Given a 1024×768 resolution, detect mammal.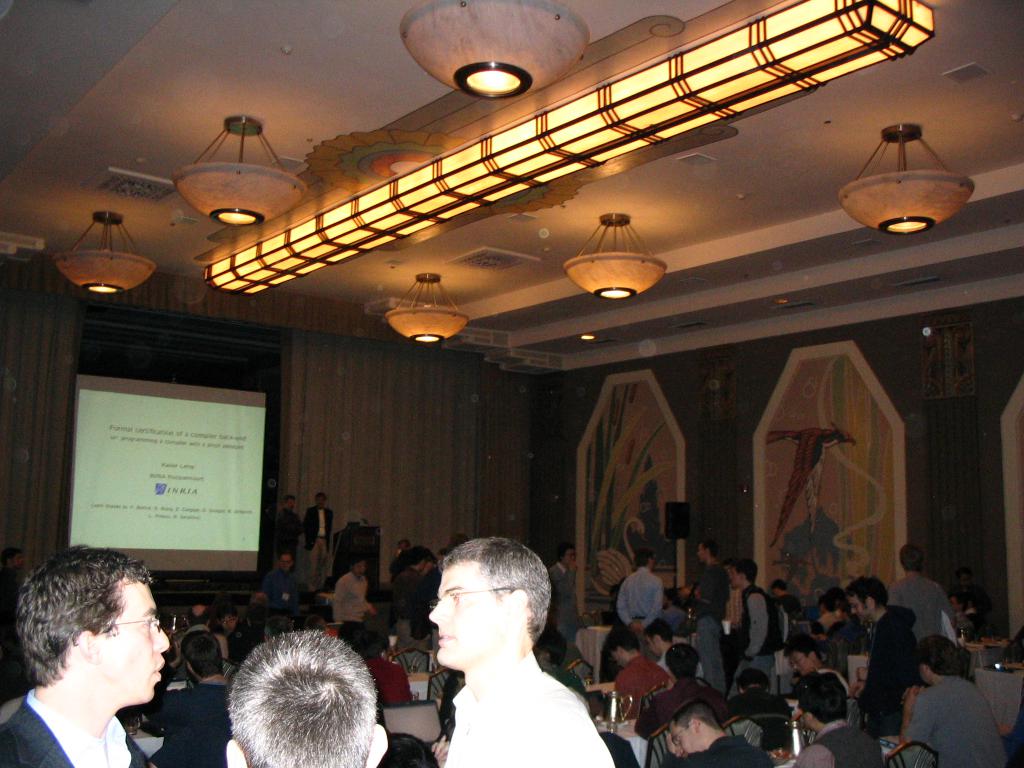
(646,618,703,679).
